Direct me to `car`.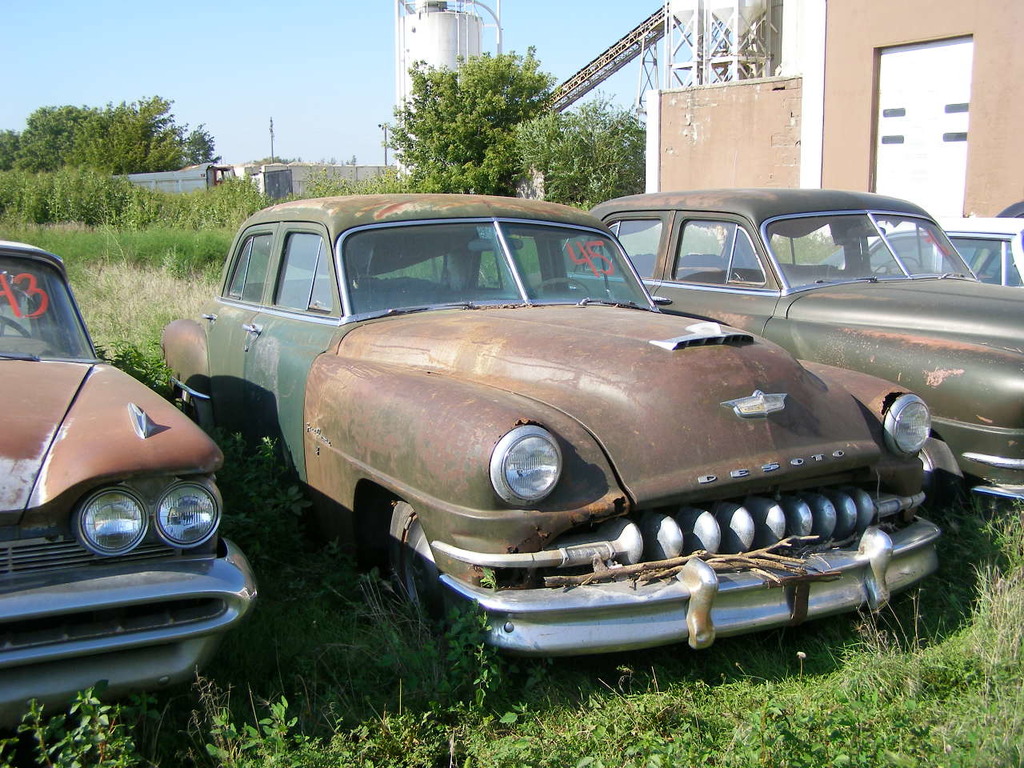
Direction: <bbox>829, 213, 1023, 267</bbox>.
